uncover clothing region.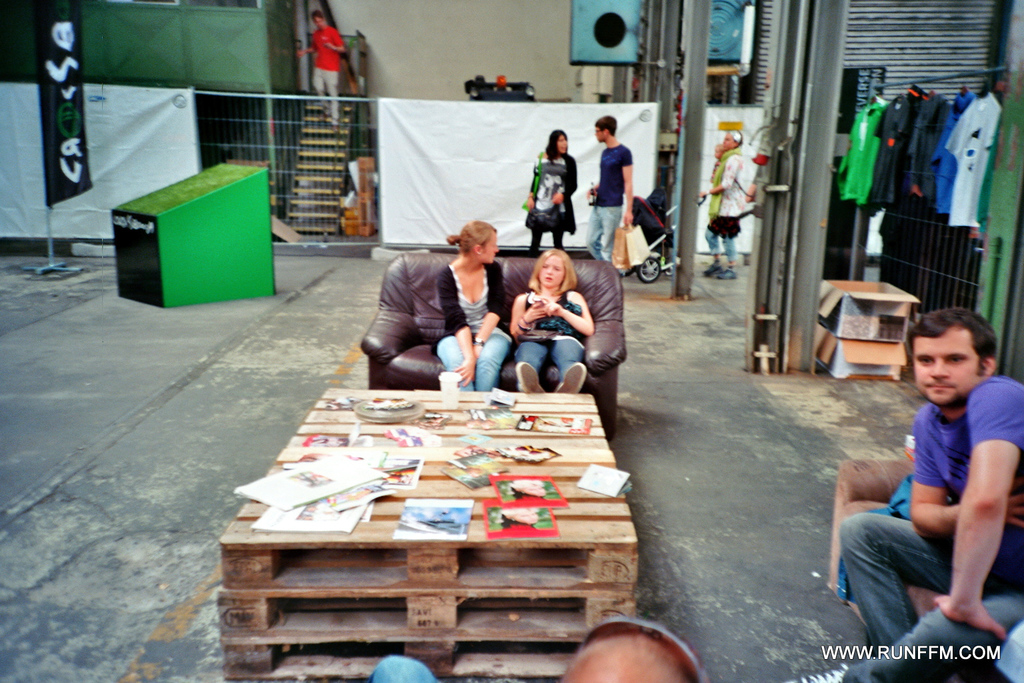
Uncovered: <box>834,376,1023,682</box>.
